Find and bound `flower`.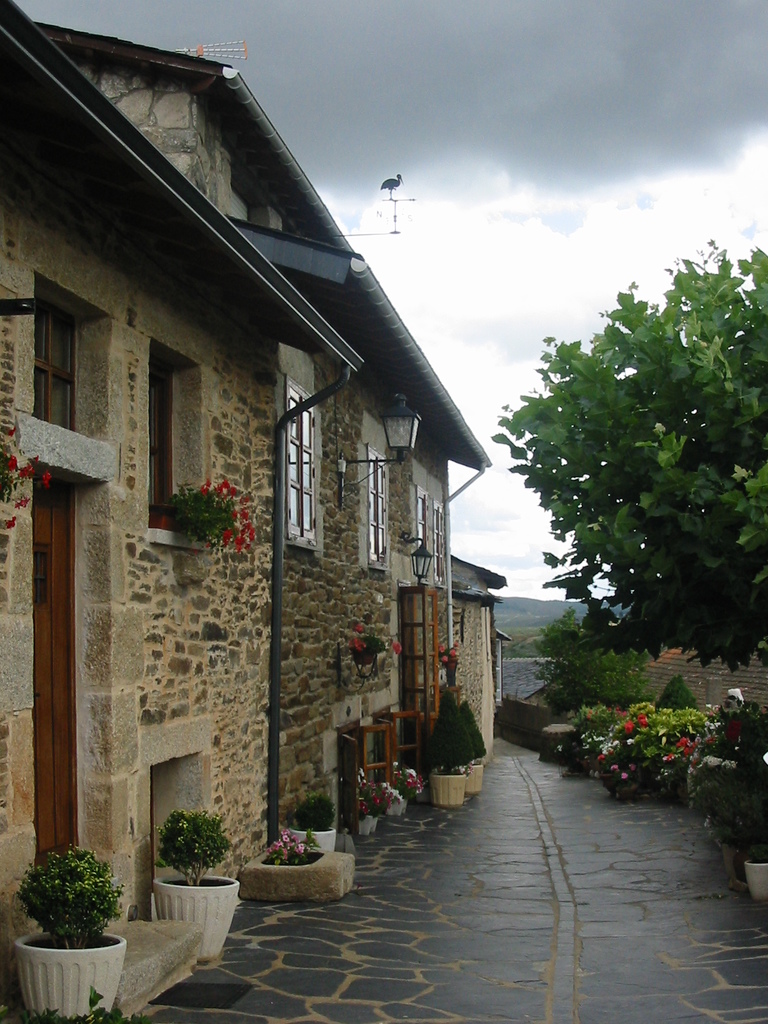
Bound: bbox=(6, 450, 19, 477).
